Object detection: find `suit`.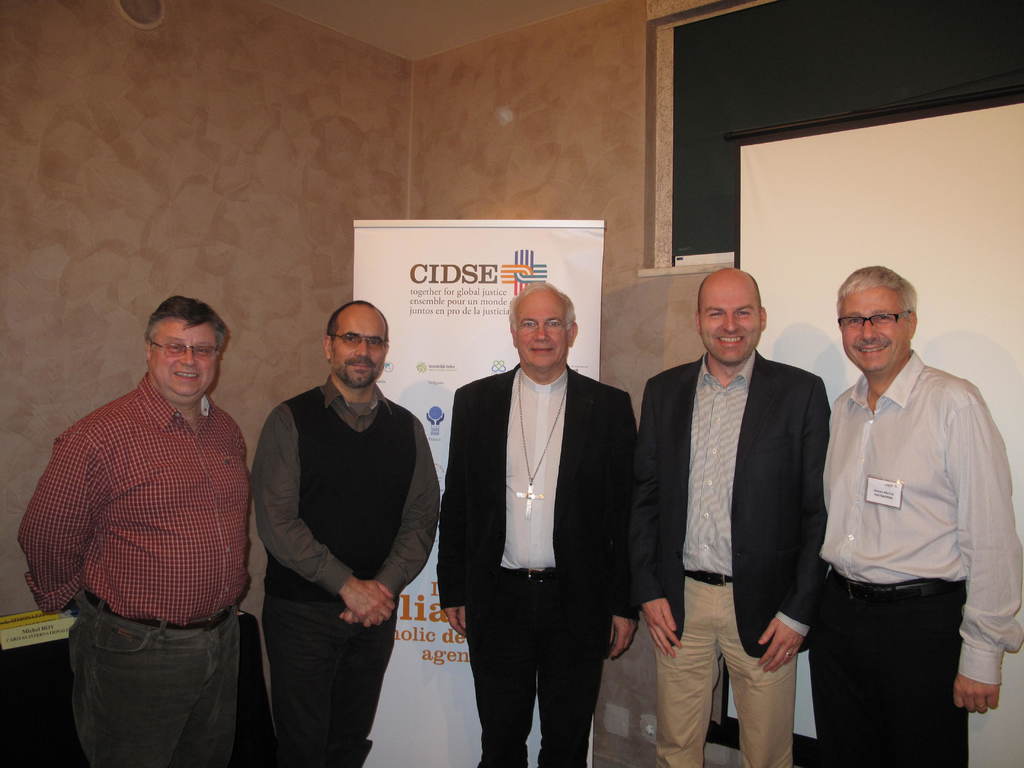
bbox(636, 351, 837, 767).
